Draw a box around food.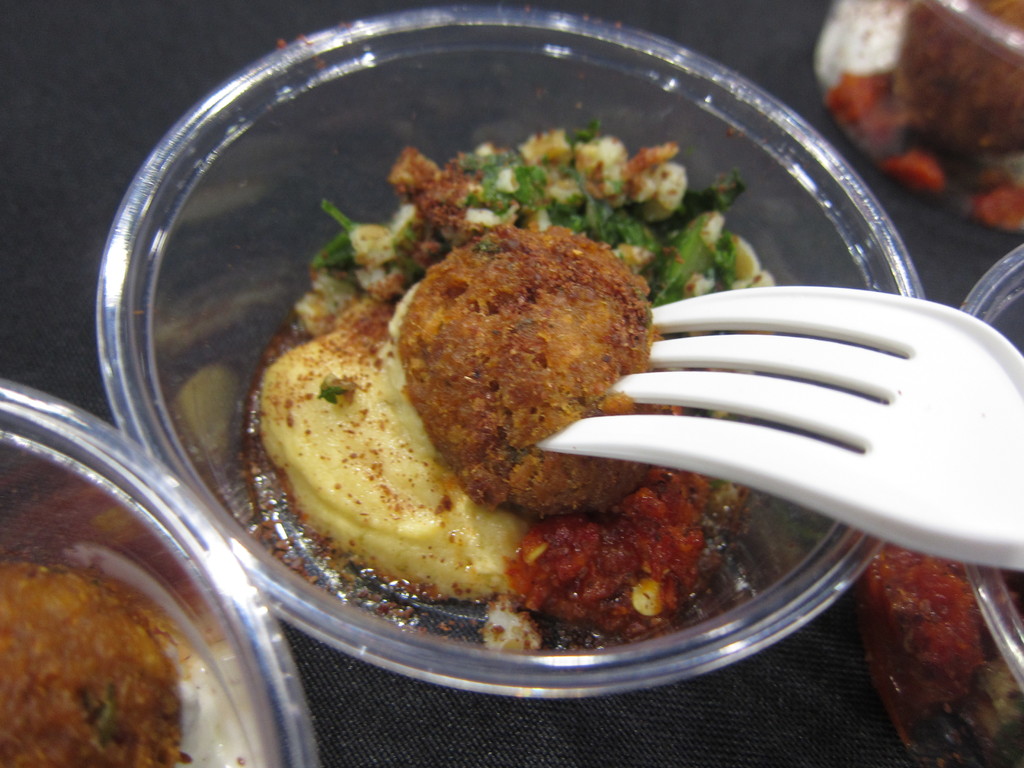
x1=0, y1=553, x2=260, y2=767.
